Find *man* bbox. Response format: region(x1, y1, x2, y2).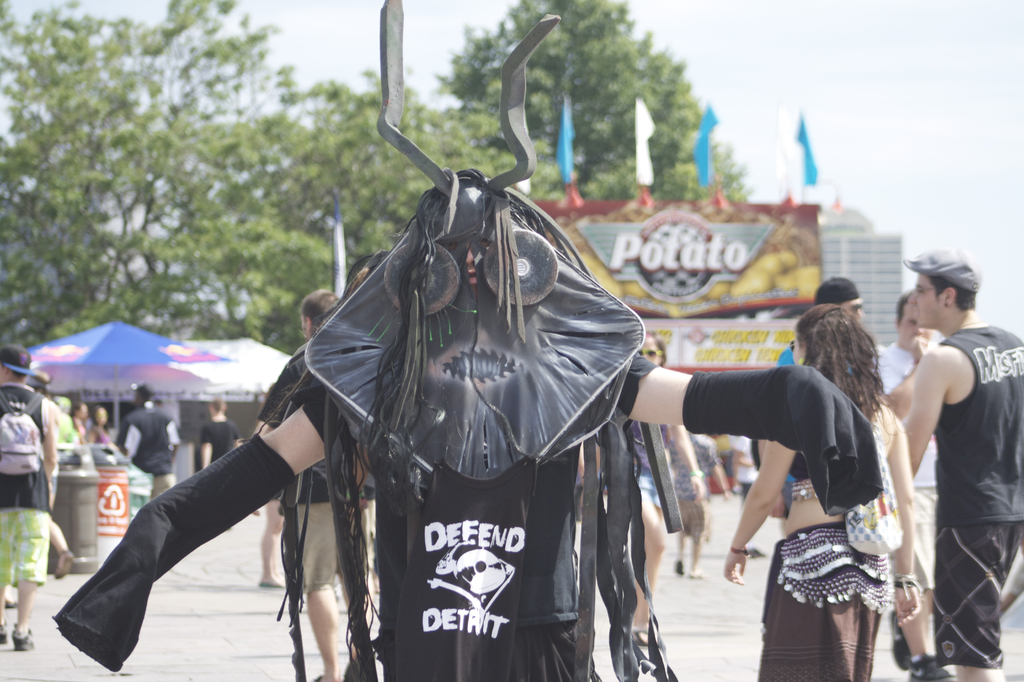
region(773, 277, 863, 504).
